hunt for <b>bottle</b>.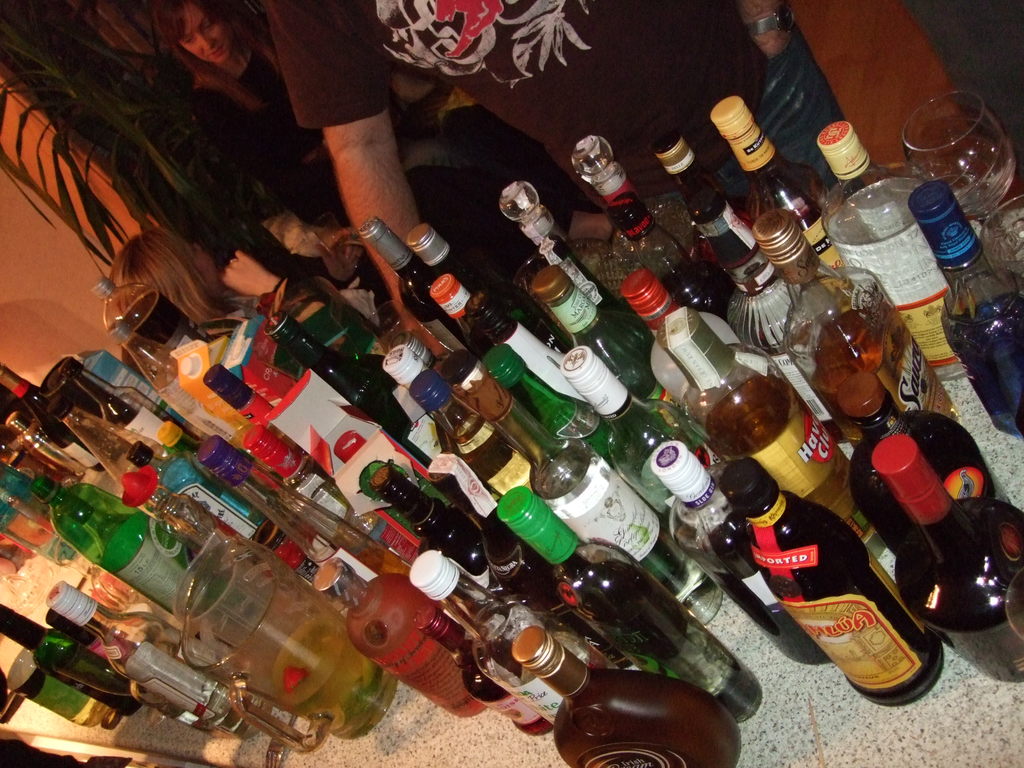
Hunted down at {"left": 245, "top": 422, "right": 338, "bottom": 487}.
